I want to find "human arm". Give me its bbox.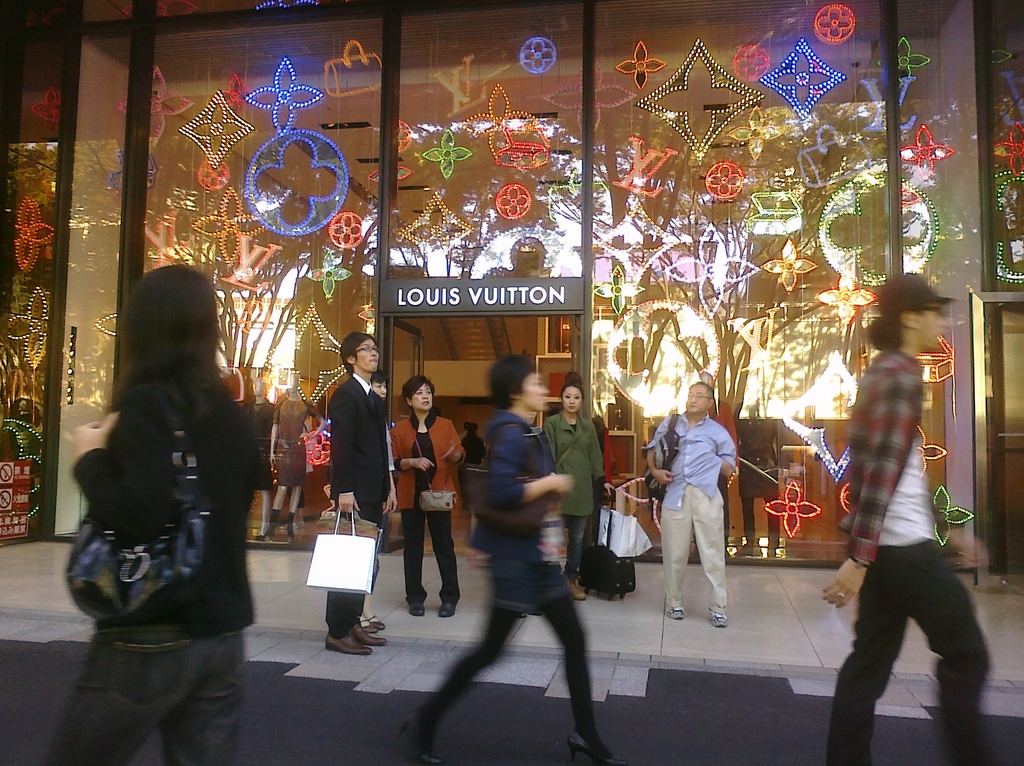
[x1=61, y1=383, x2=191, y2=546].
